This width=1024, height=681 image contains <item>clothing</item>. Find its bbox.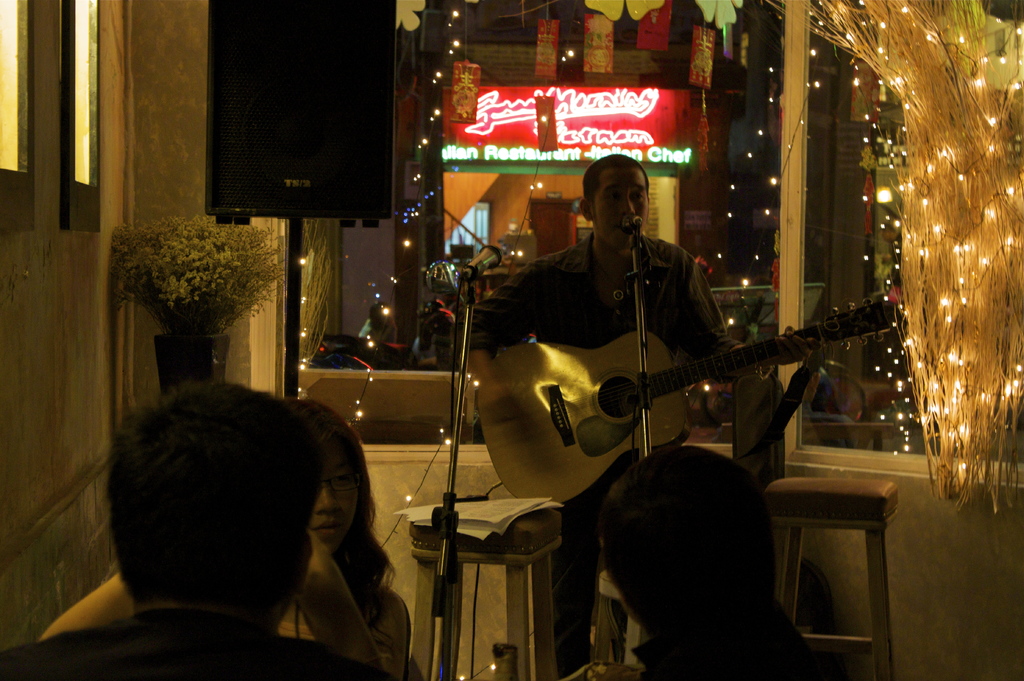
278,594,408,680.
